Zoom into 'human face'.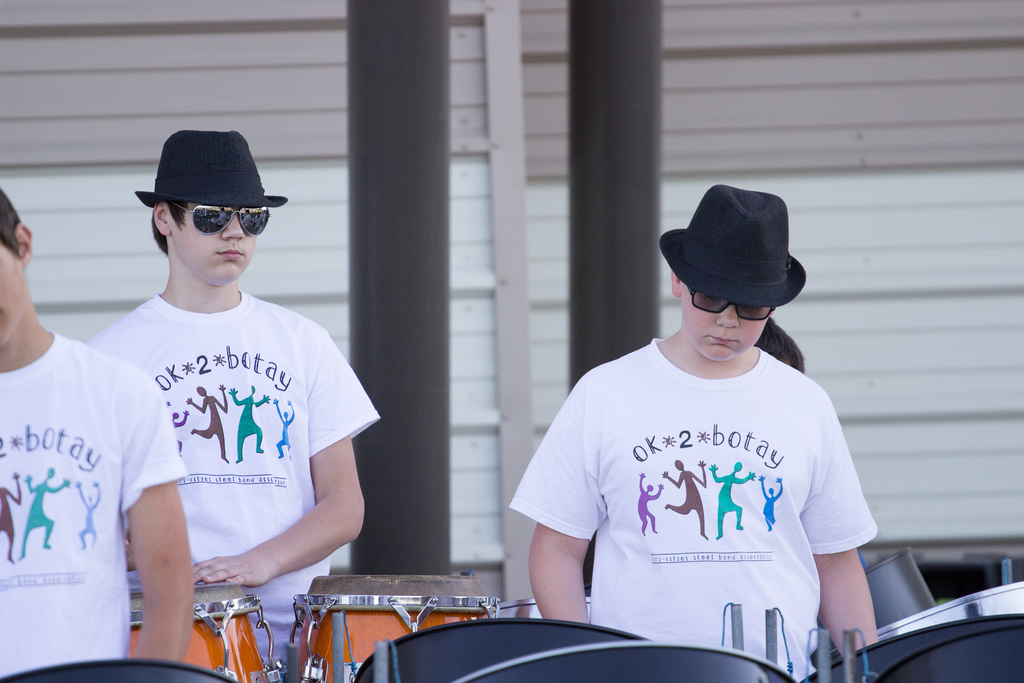
Zoom target: (166,201,273,283).
